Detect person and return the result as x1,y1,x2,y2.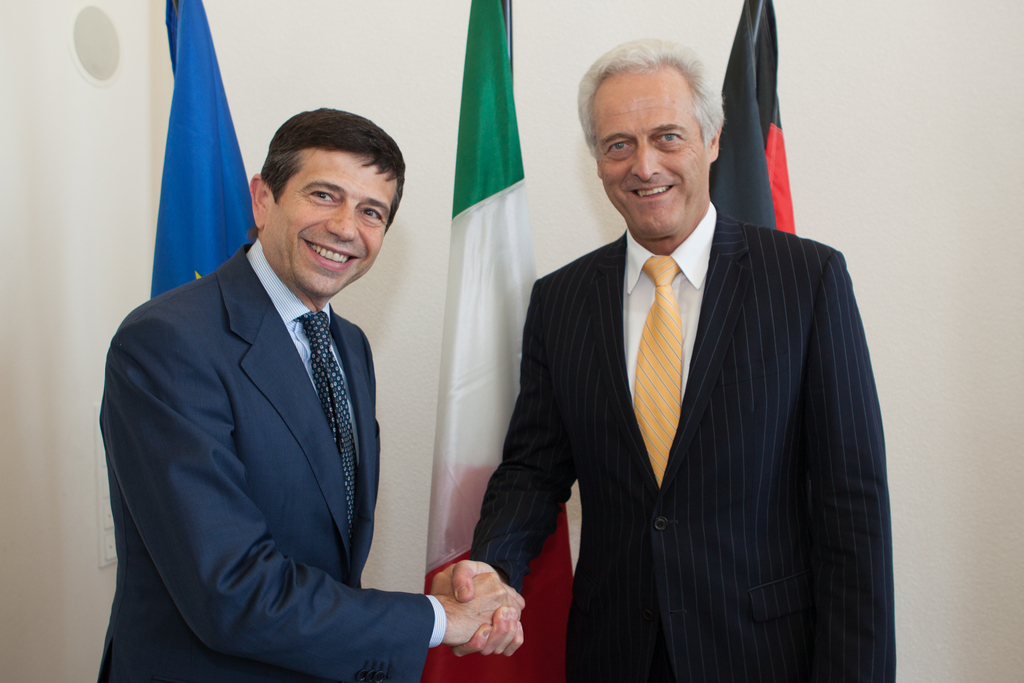
467,37,893,682.
